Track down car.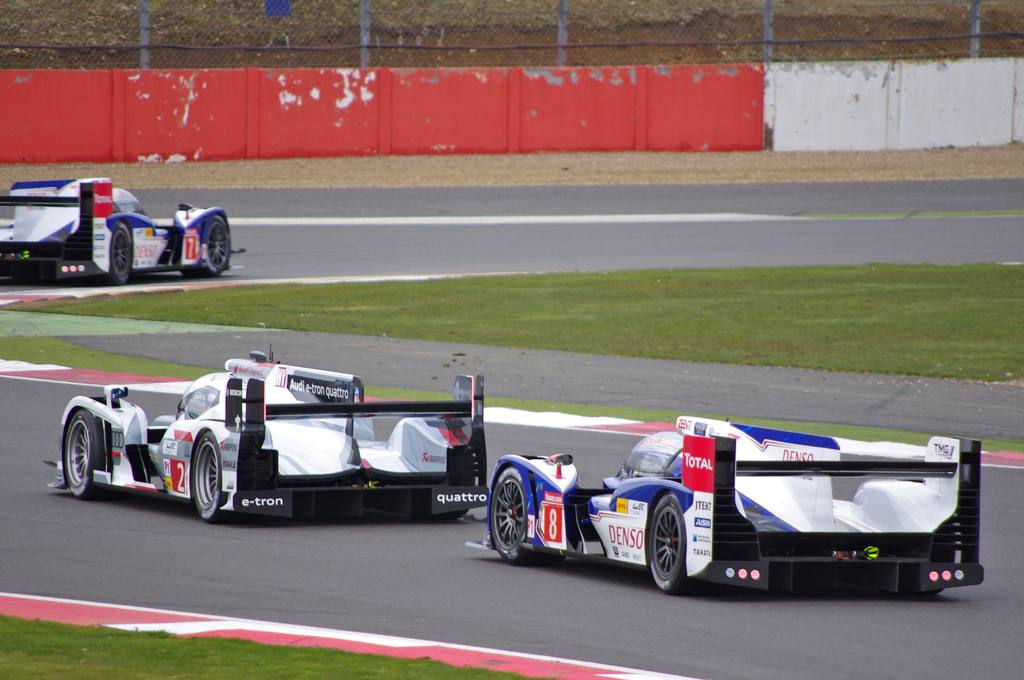
Tracked to BBox(49, 344, 489, 522).
